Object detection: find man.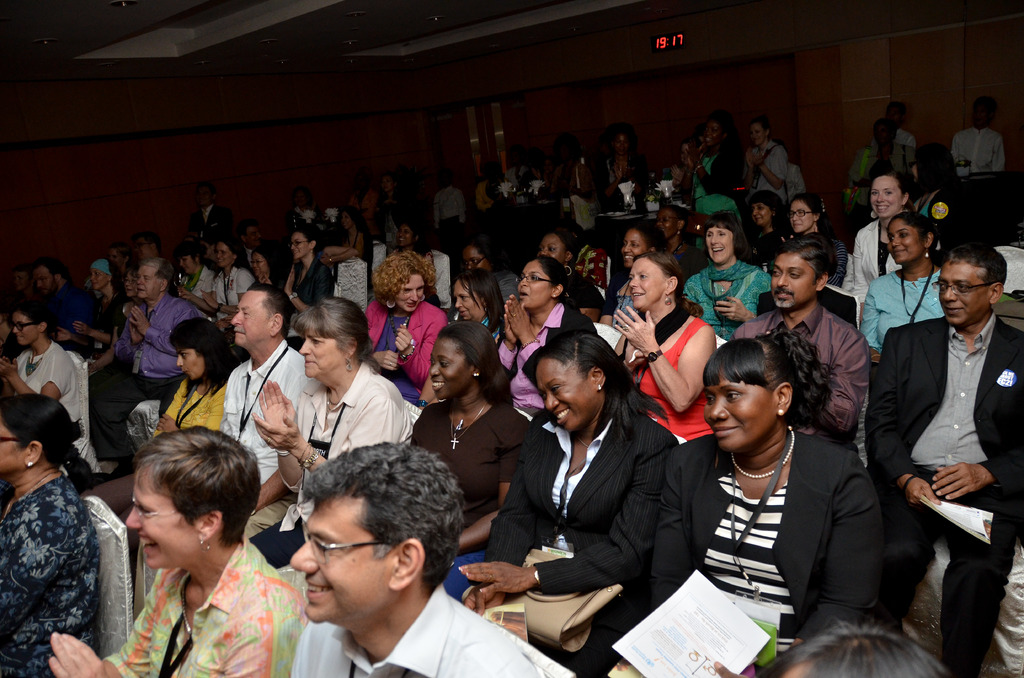
x1=219 y1=282 x2=315 y2=538.
